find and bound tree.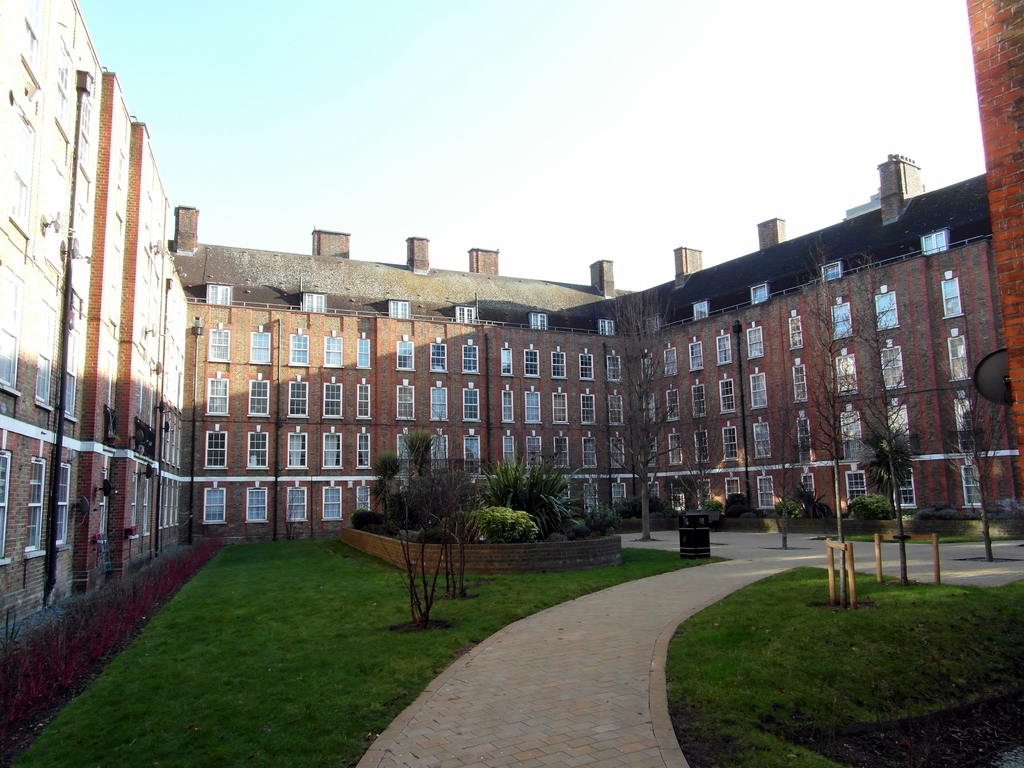
Bound: Rect(605, 278, 687, 543).
